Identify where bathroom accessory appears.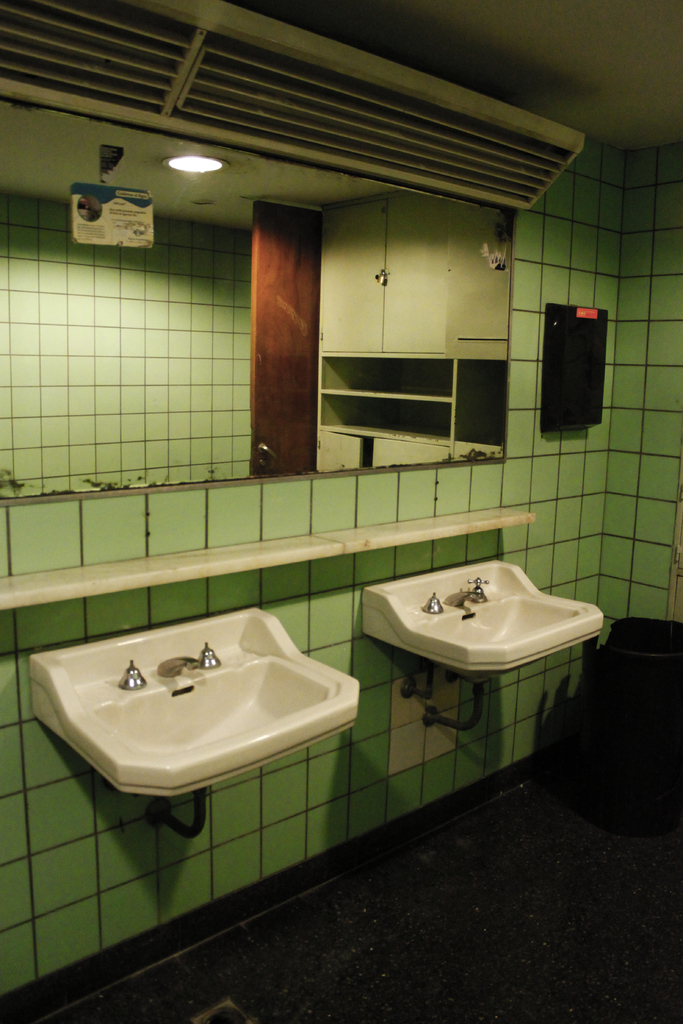
Appears at (x1=422, y1=586, x2=448, y2=615).
